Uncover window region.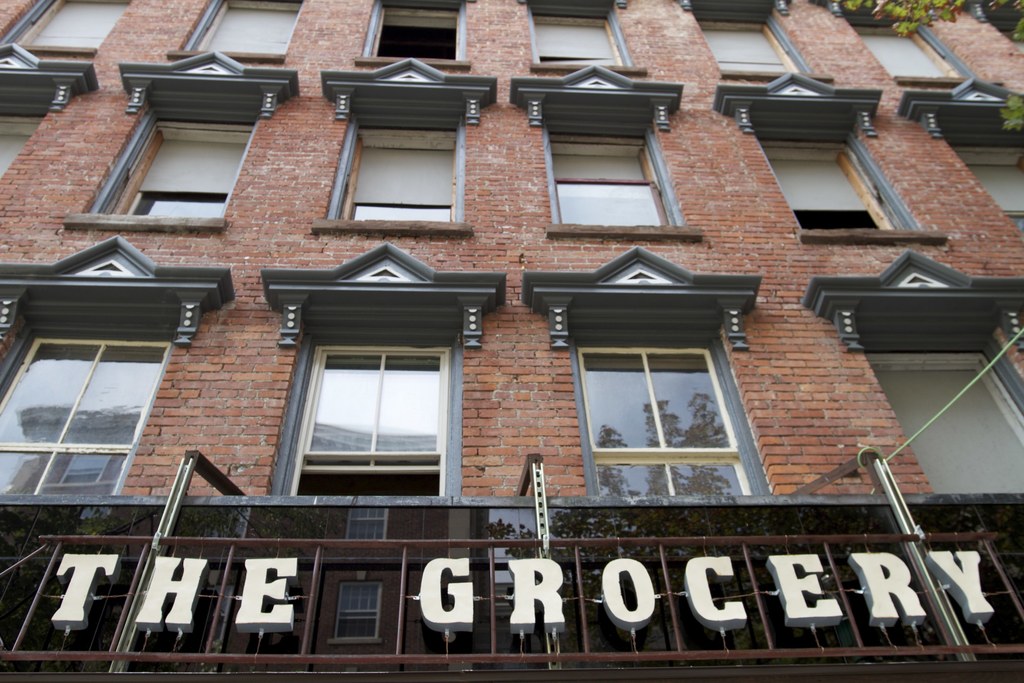
Uncovered: bbox(899, 78, 1023, 244).
